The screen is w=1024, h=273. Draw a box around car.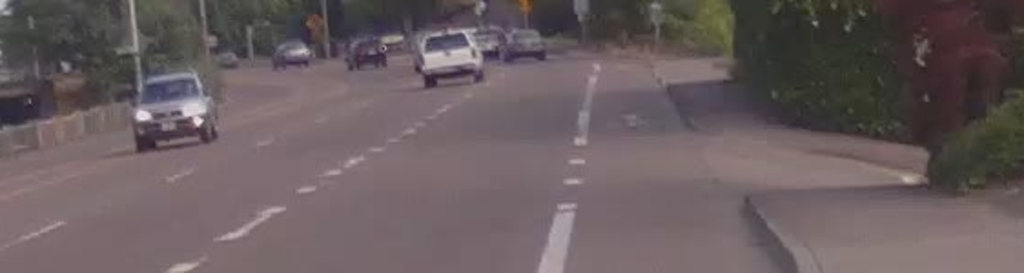
l=273, t=38, r=308, b=64.
